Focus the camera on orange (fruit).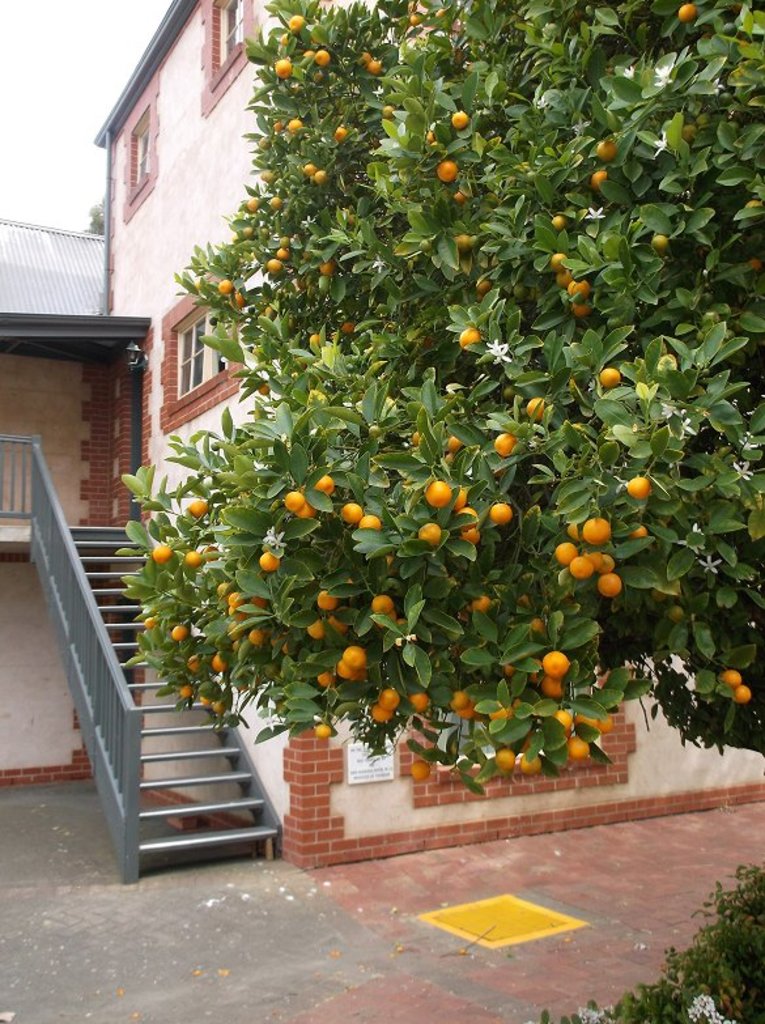
Focus region: (left=212, top=575, right=234, bottom=602).
